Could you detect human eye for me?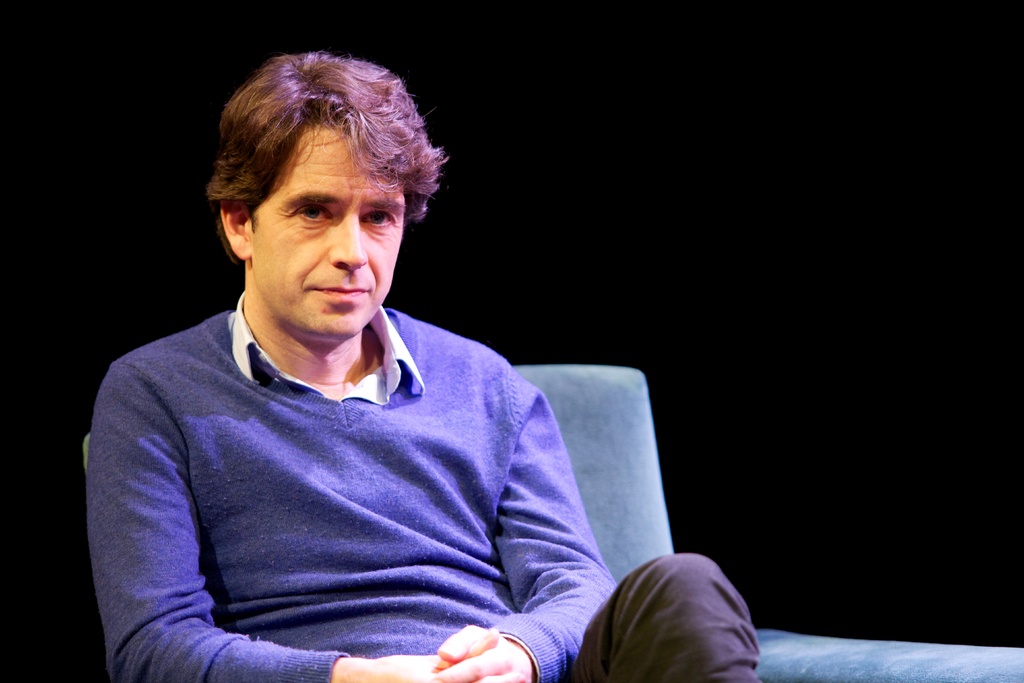
Detection result: bbox(359, 206, 399, 232).
